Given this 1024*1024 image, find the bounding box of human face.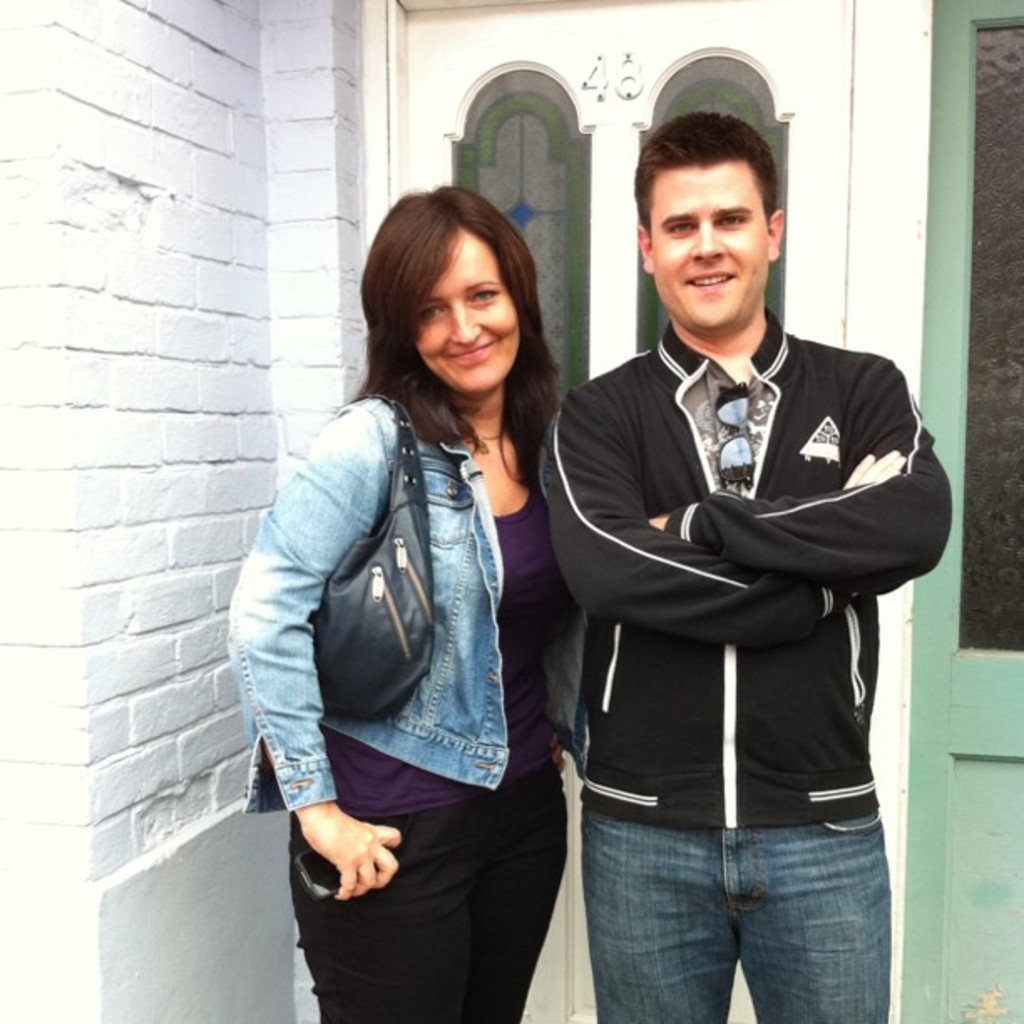
(400, 224, 539, 408).
